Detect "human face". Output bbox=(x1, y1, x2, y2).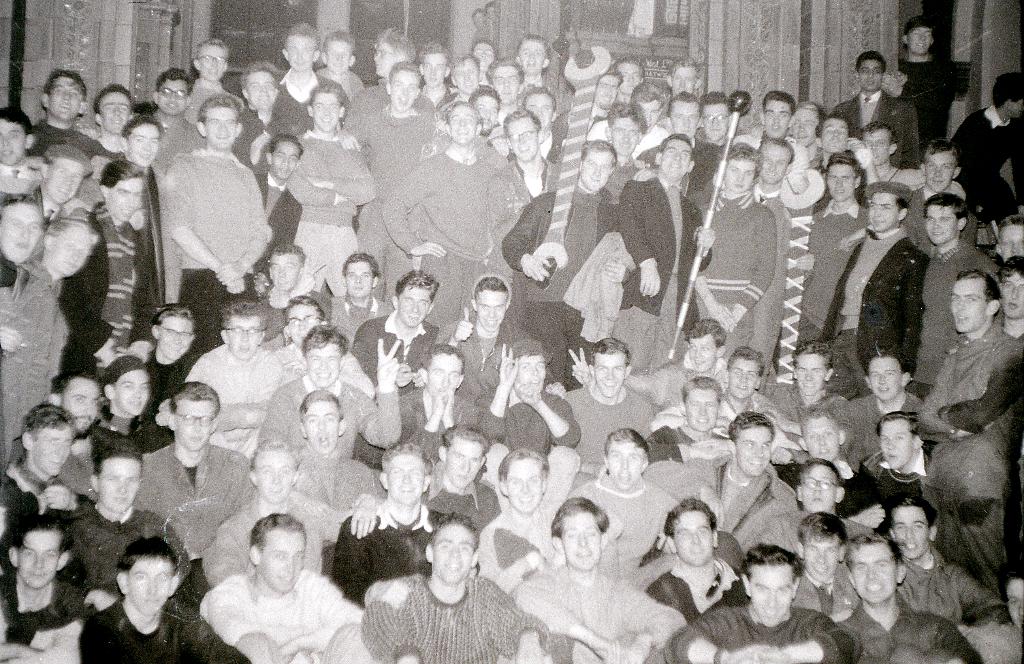
bbox=(252, 448, 294, 504).
